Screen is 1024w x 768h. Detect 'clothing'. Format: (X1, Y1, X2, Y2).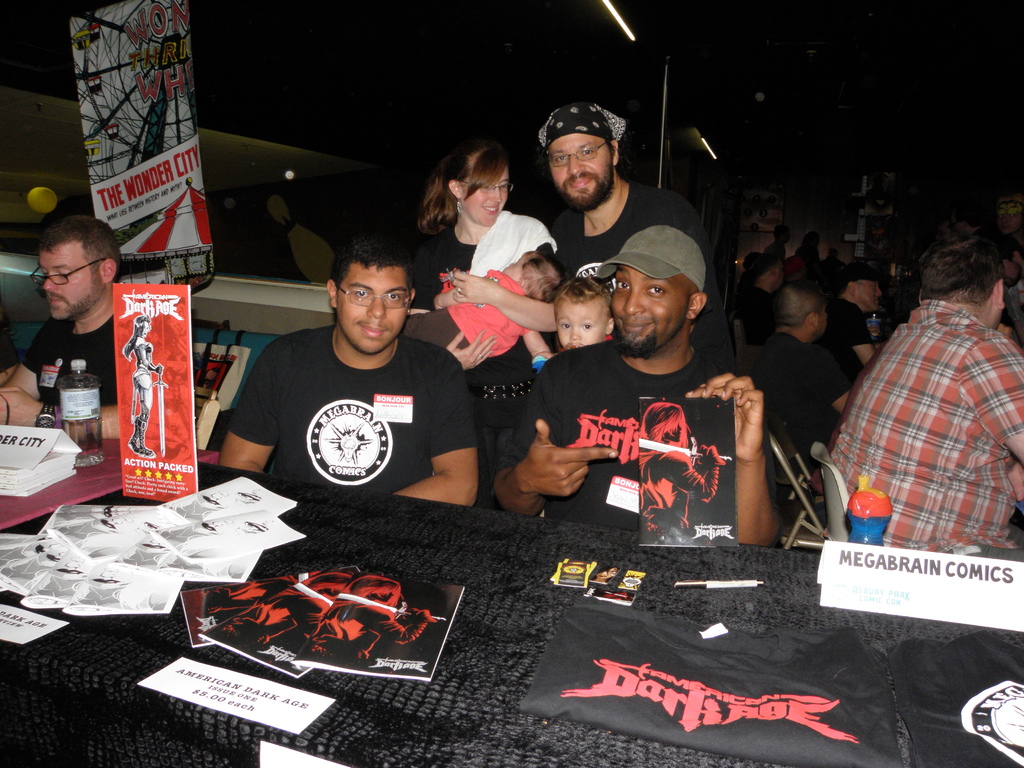
(204, 577, 299, 625).
